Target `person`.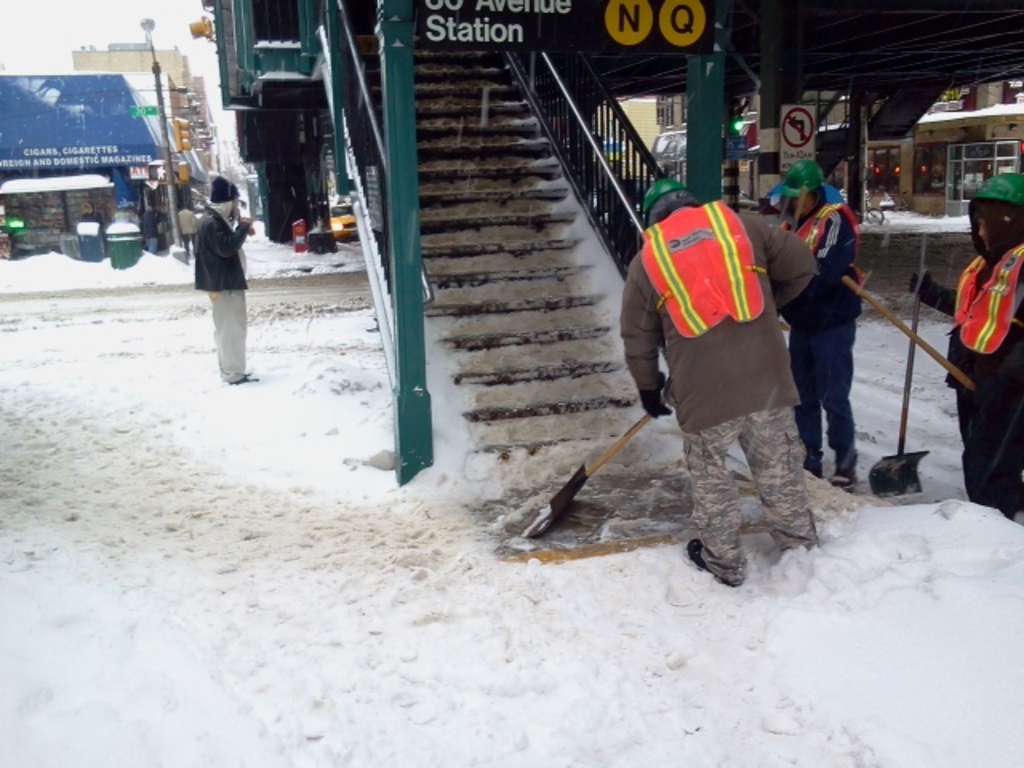
Target region: region(614, 179, 827, 594).
